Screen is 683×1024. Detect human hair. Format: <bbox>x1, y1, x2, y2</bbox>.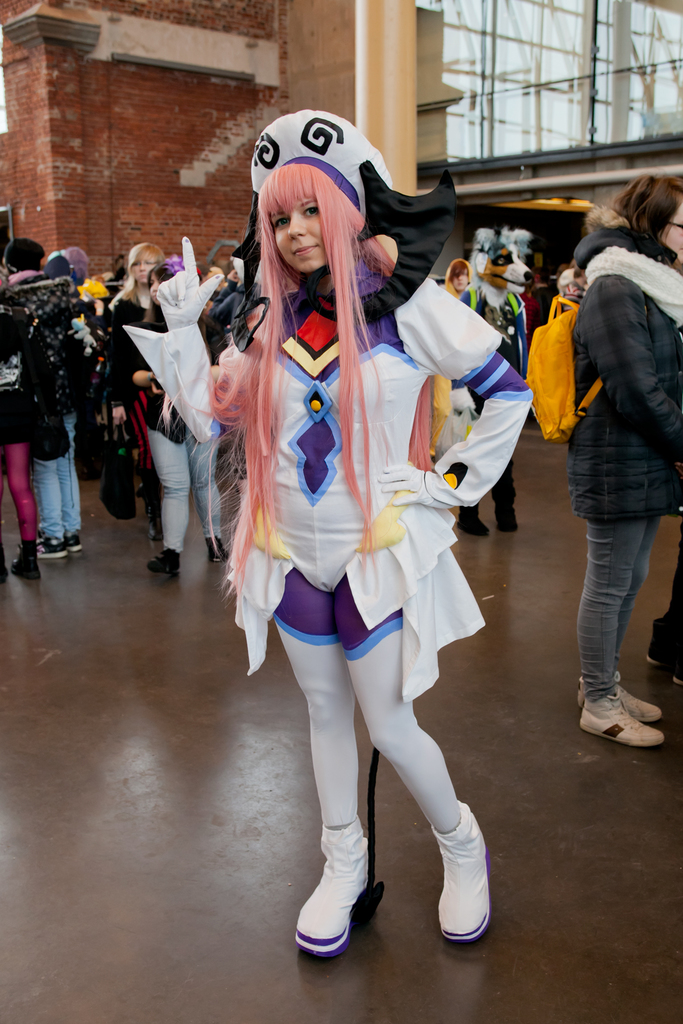
<bbox>226, 156, 453, 549</bbox>.
